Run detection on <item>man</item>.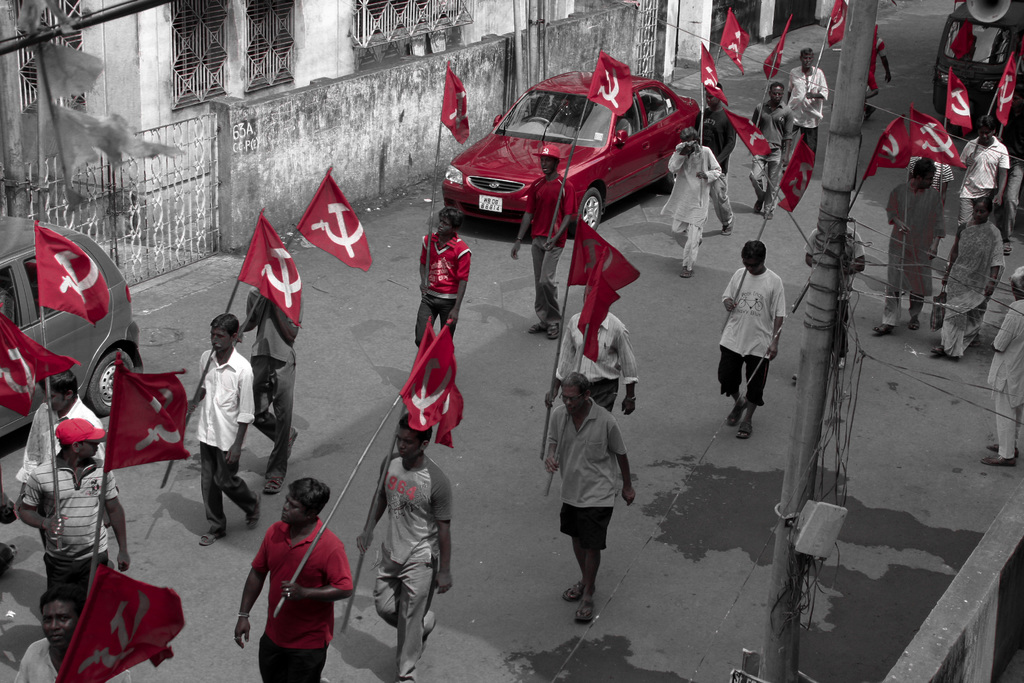
Result: l=979, t=265, r=1023, b=468.
